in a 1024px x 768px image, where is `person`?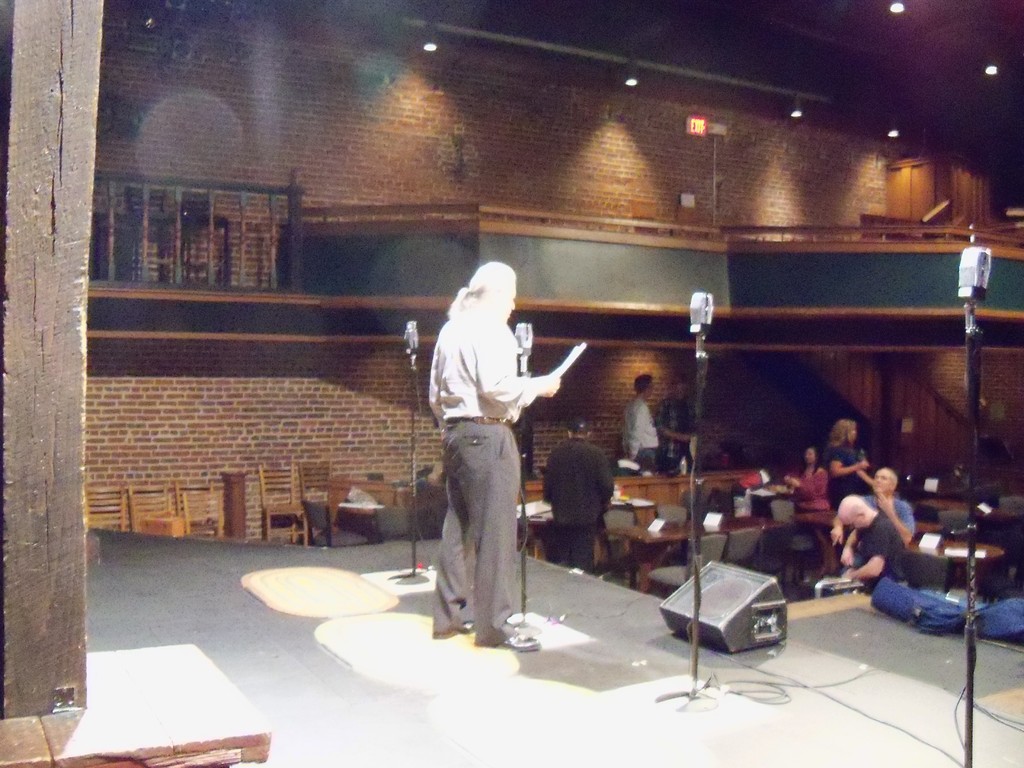
x1=821, y1=410, x2=872, y2=511.
